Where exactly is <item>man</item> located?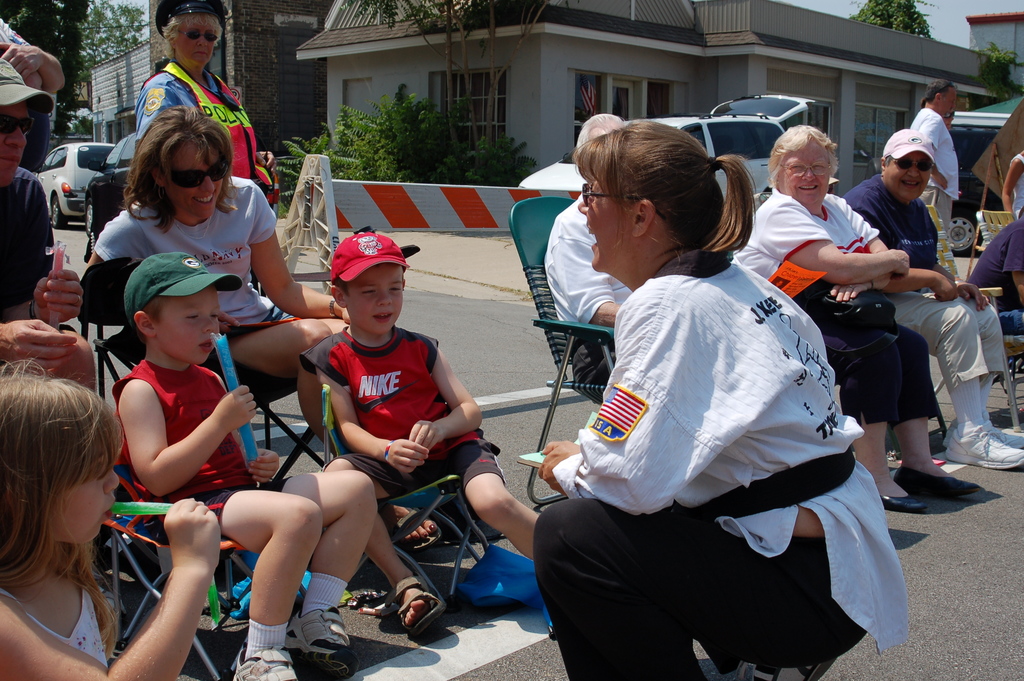
Its bounding box is (912, 76, 960, 223).
